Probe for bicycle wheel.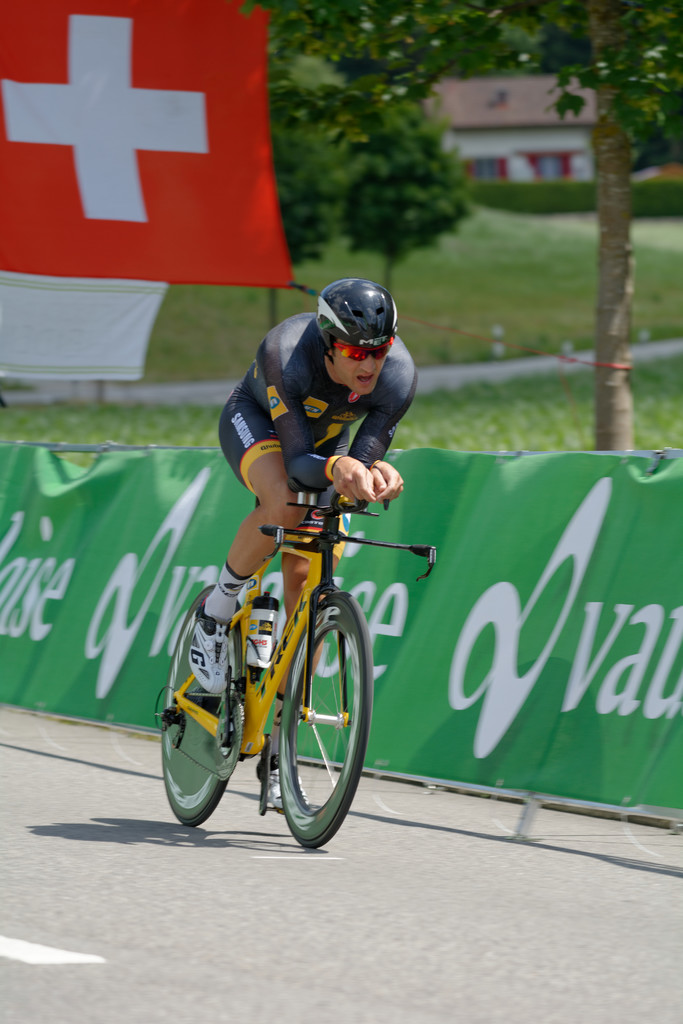
Probe result: l=258, t=609, r=368, b=851.
